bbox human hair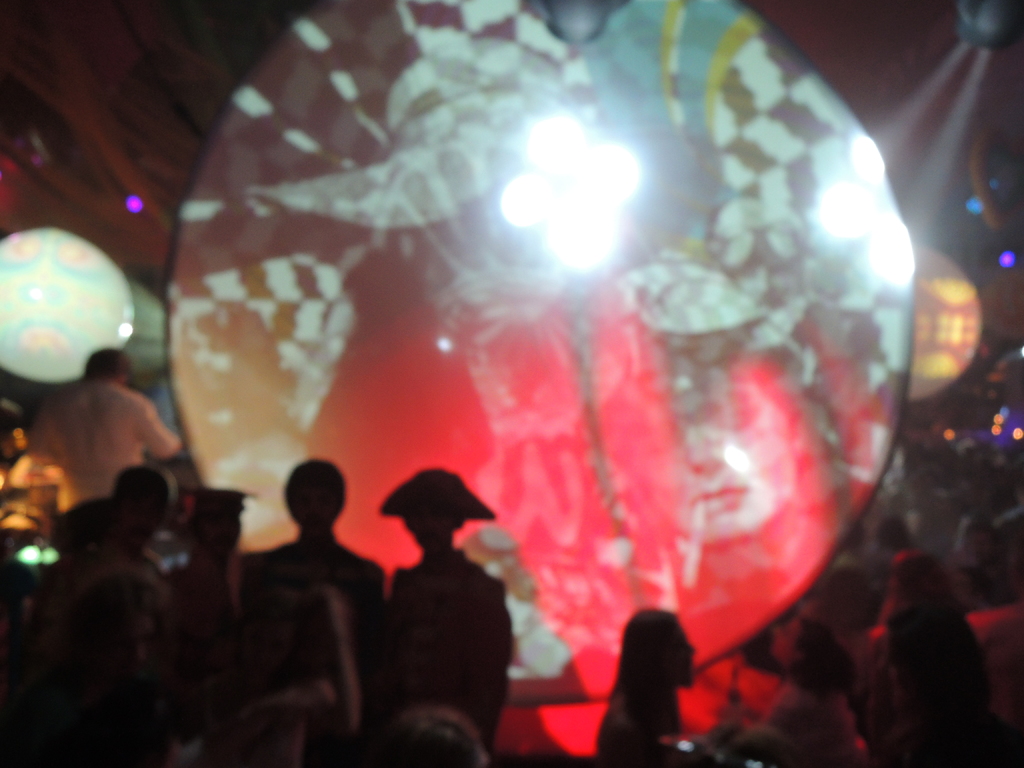
region(790, 606, 864, 700)
